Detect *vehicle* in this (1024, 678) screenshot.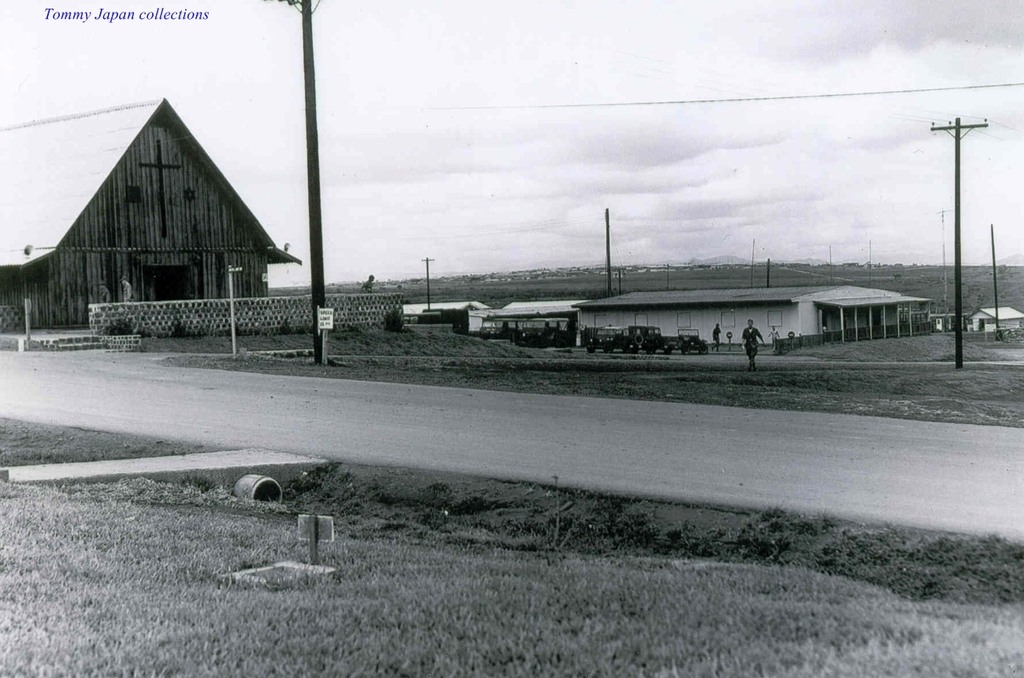
Detection: <bbox>486, 313, 526, 344</bbox>.
